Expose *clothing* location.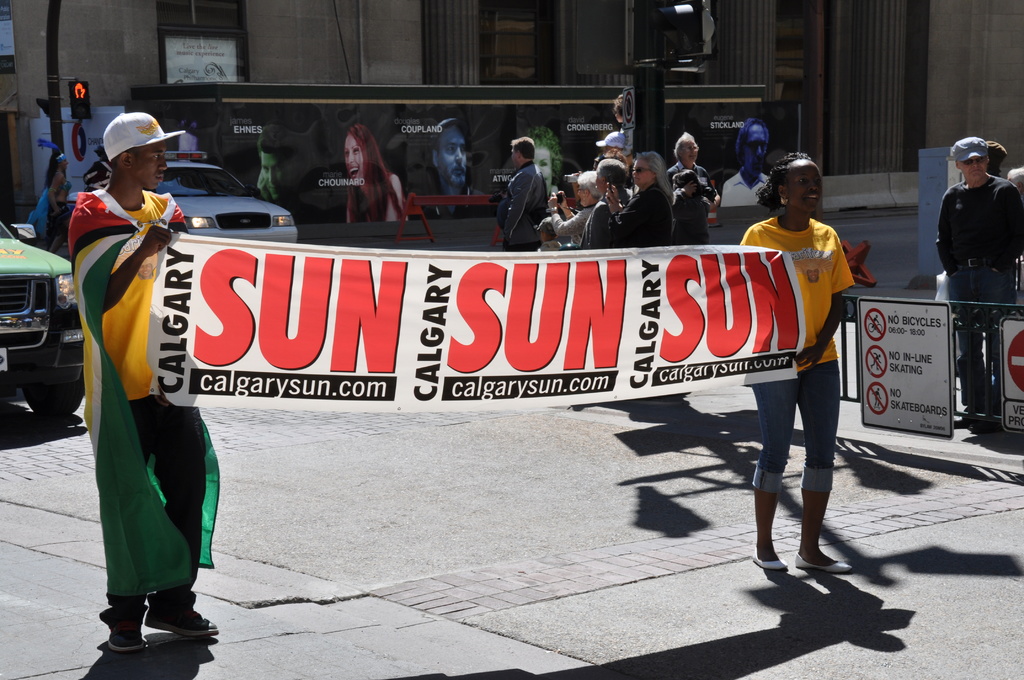
Exposed at bbox(735, 216, 856, 486).
